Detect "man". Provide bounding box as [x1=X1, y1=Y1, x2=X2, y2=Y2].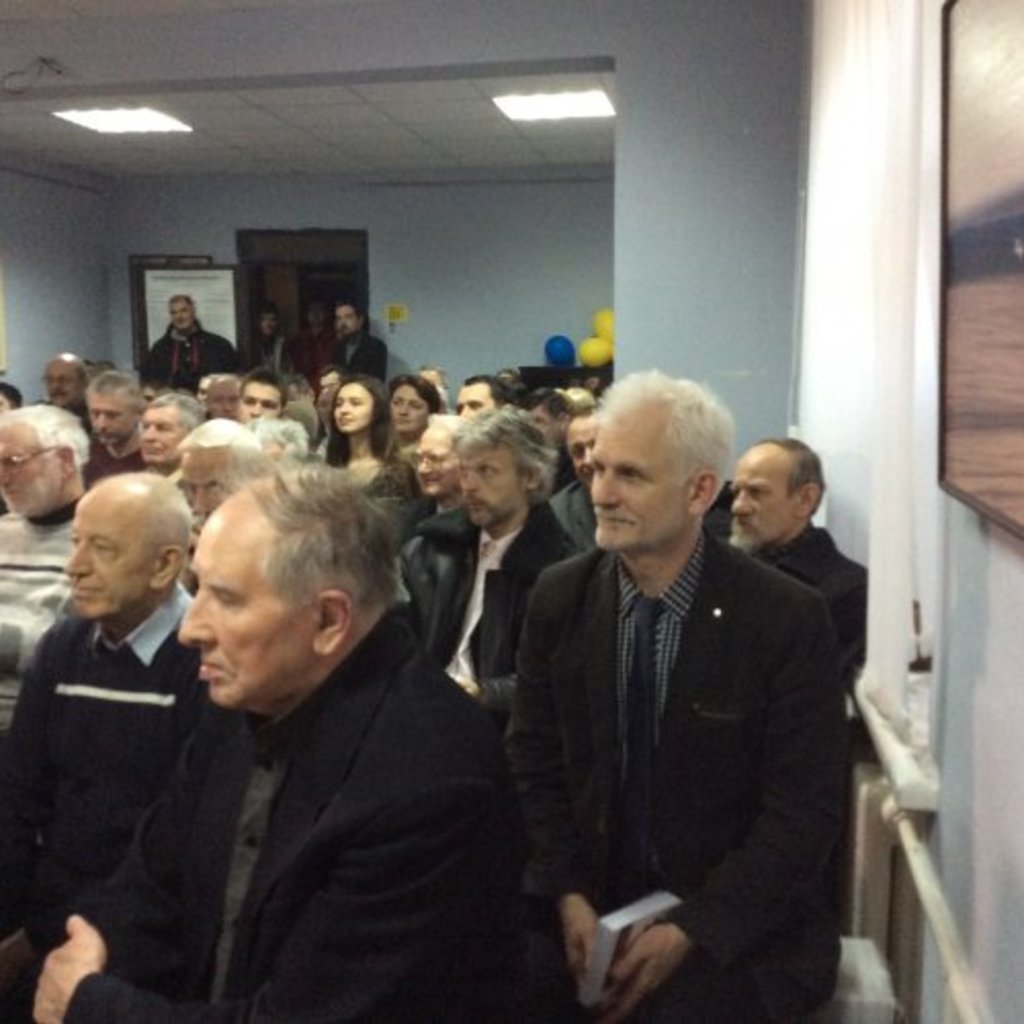
[x1=539, y1=393, x2=627, y2=557].
